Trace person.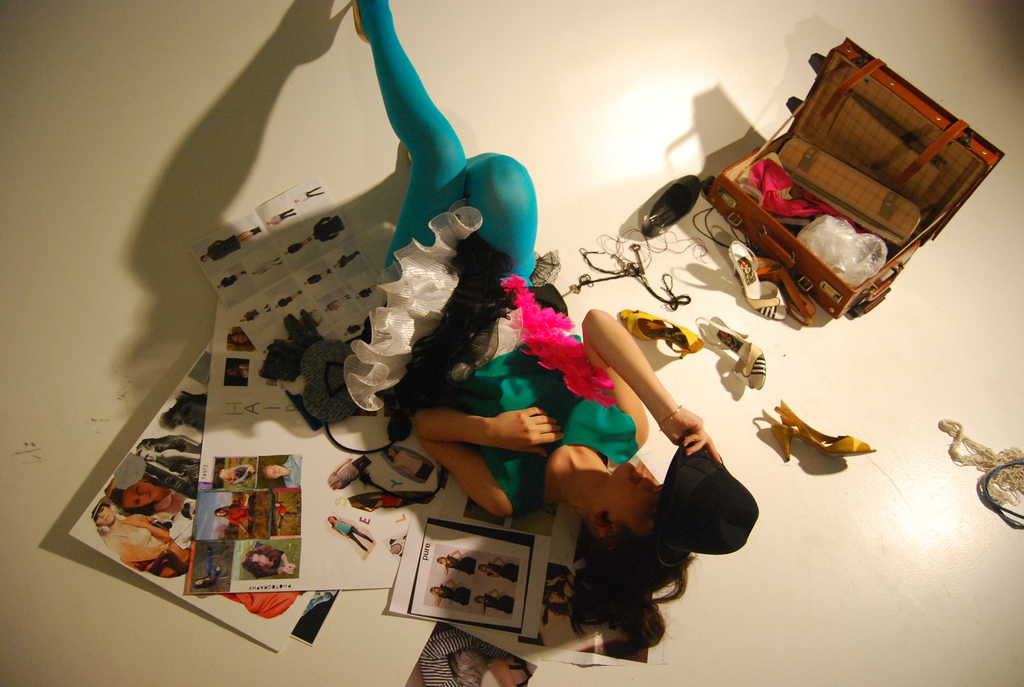
Traced to region(326, 514, 376, 555).
